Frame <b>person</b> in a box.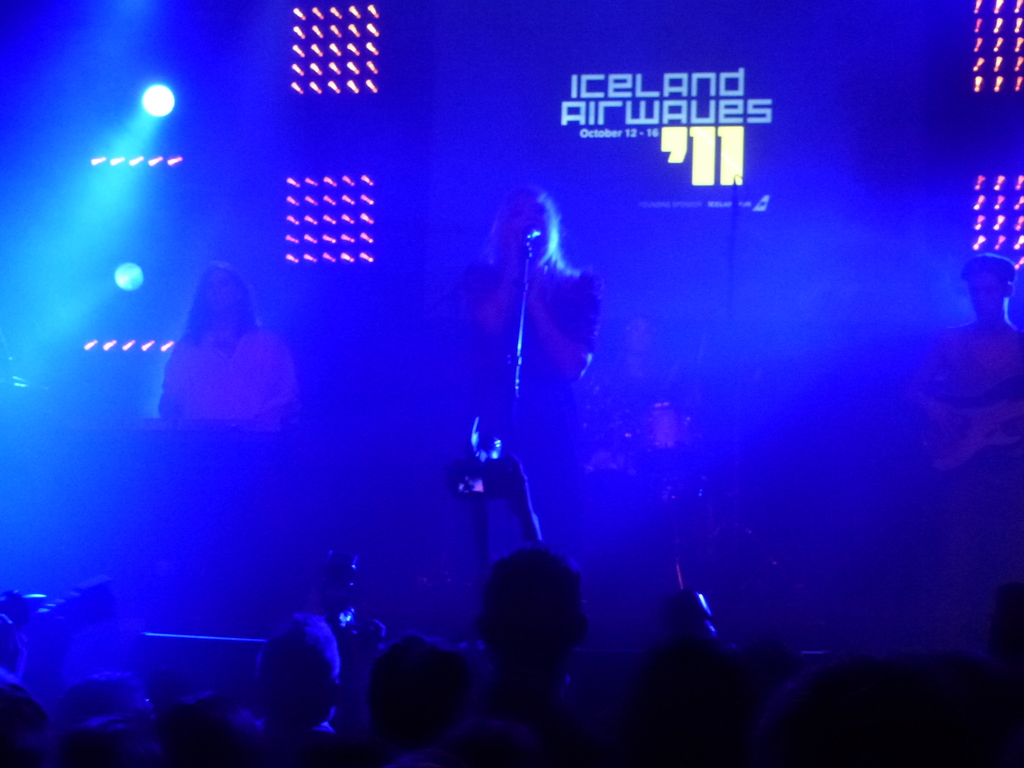
x1=444, y1=188, x2=599, y2=585.
